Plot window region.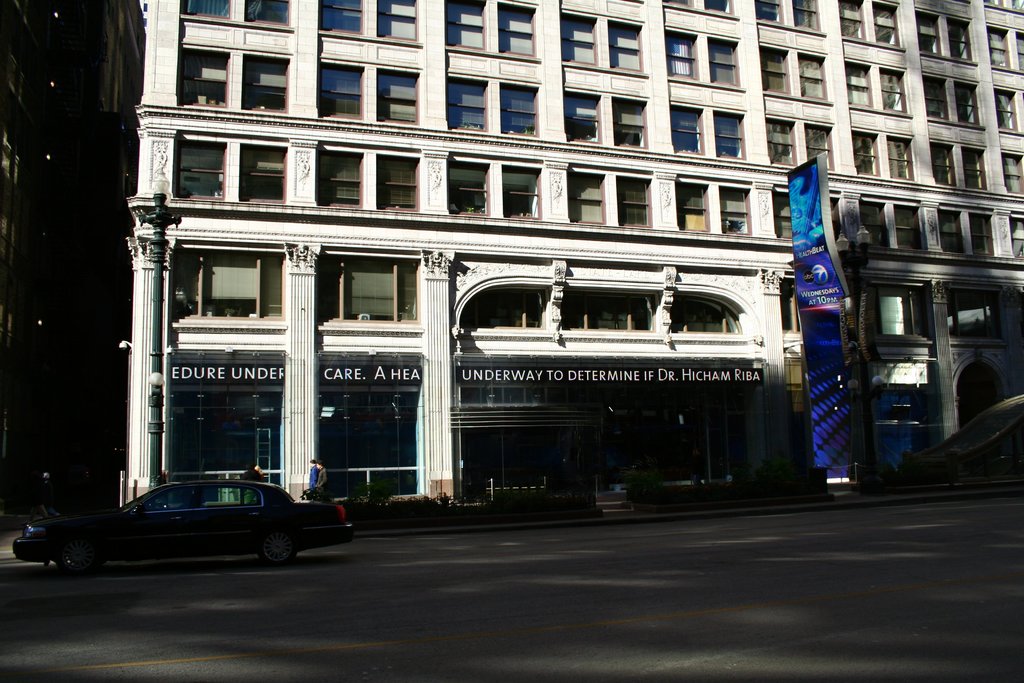
Plotted at {"left": 918, "top": 70, "right": 981, "bottom": 128}.
